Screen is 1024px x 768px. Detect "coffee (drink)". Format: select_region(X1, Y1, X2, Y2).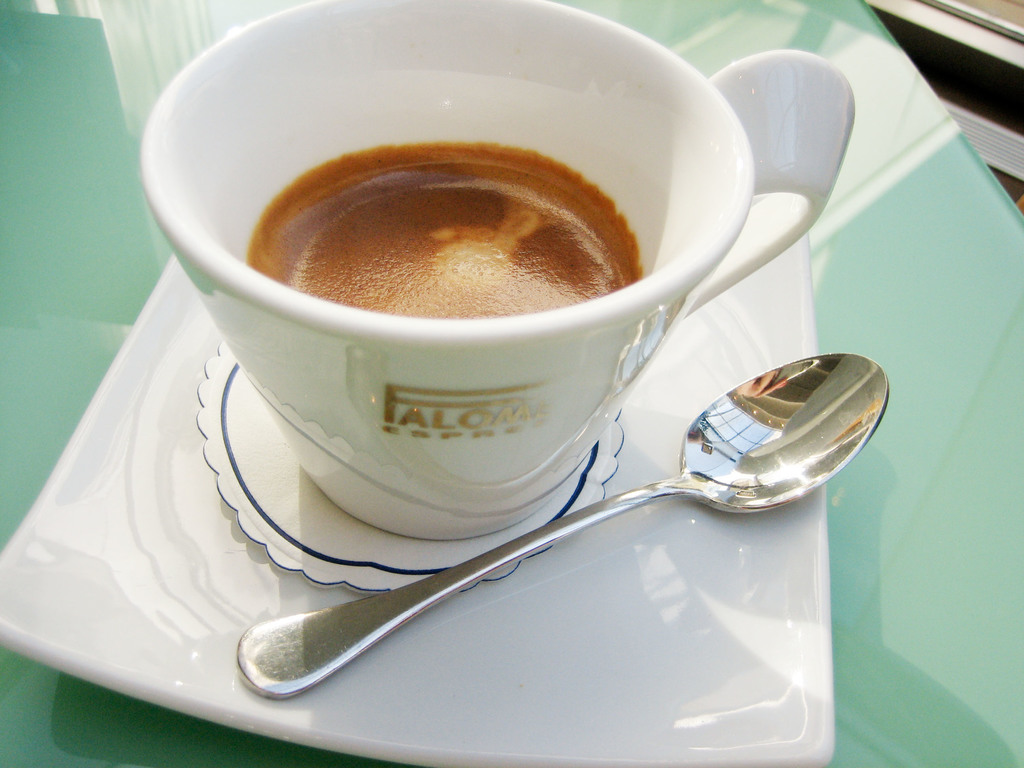
select_region(250, 141, 653, 316).
